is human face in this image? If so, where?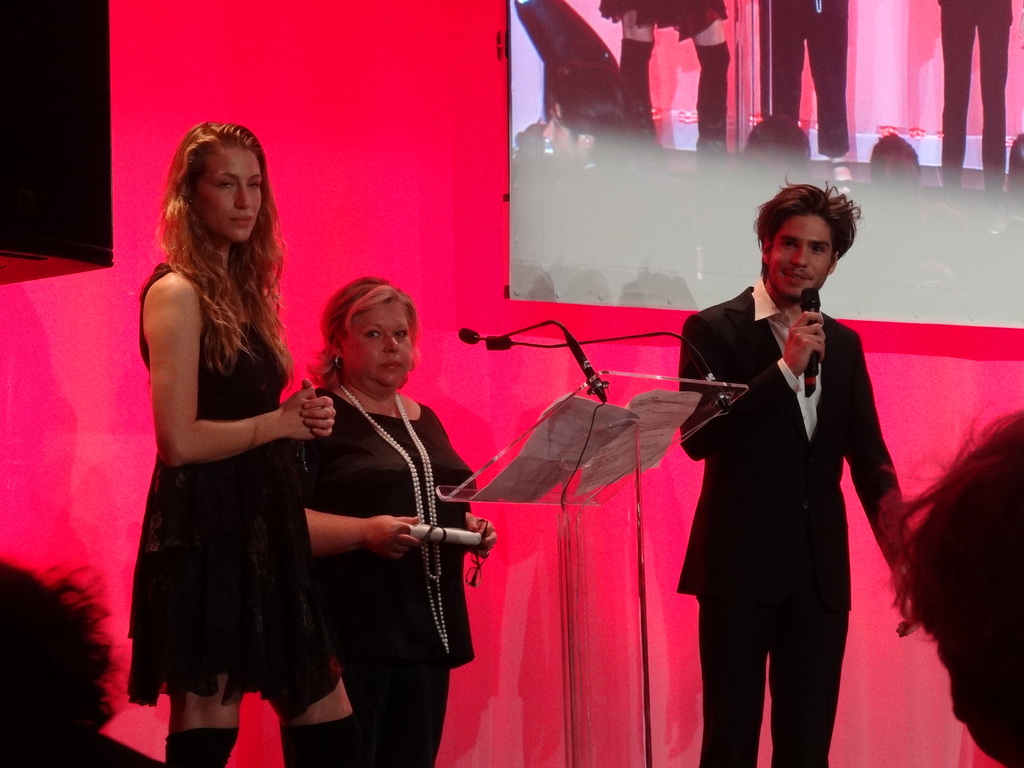
Yes, at bbox=[355, 295, 416, 388].
